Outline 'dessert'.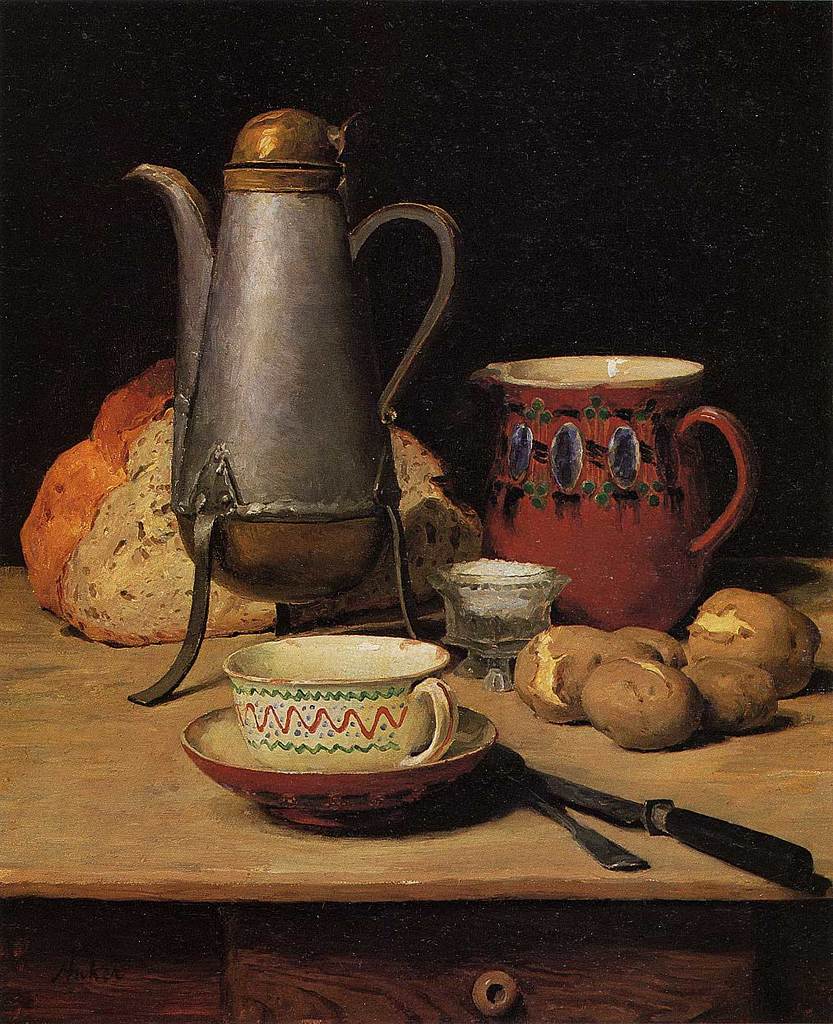
Outline: bbox(21, 352, 491, 646).
